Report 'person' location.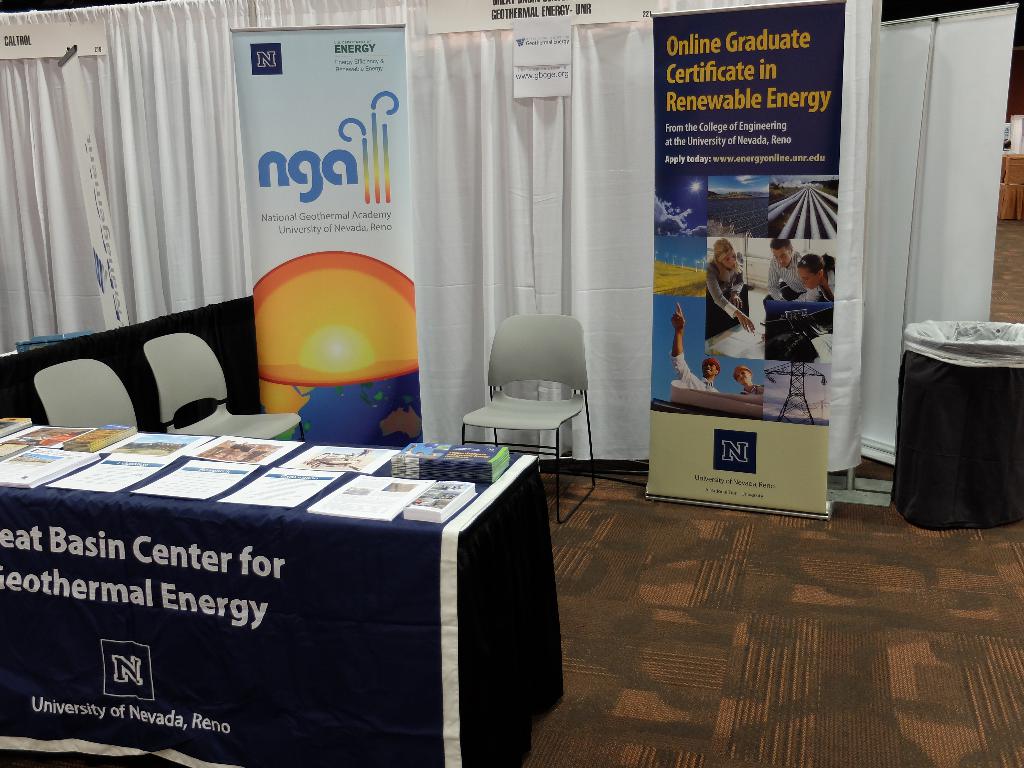
Report: <bbox>737, 365, 755, 389</bbox>.
